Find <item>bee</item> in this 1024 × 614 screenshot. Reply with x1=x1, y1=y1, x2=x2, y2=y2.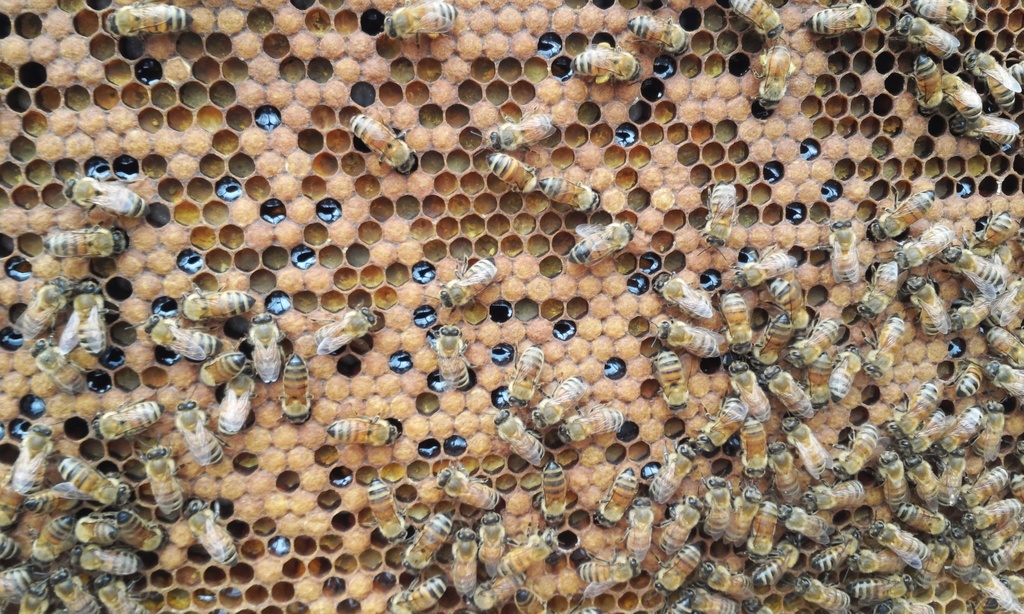
x1=484, y1=528, x2=570, y2=580.
